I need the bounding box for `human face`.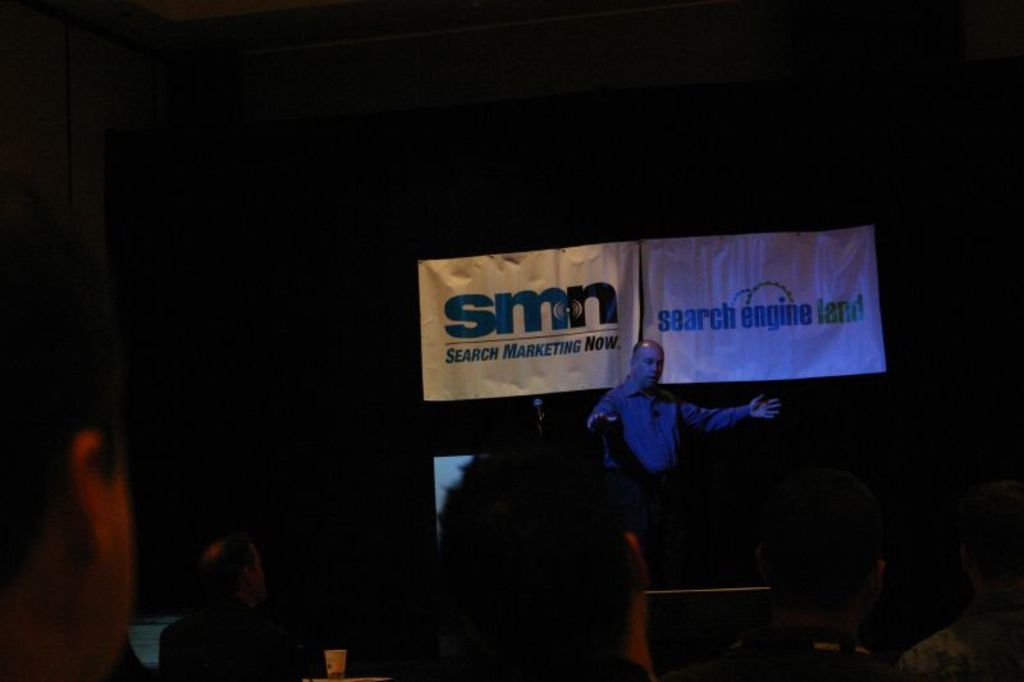
Here it is: 639, 349, 667, 389.
